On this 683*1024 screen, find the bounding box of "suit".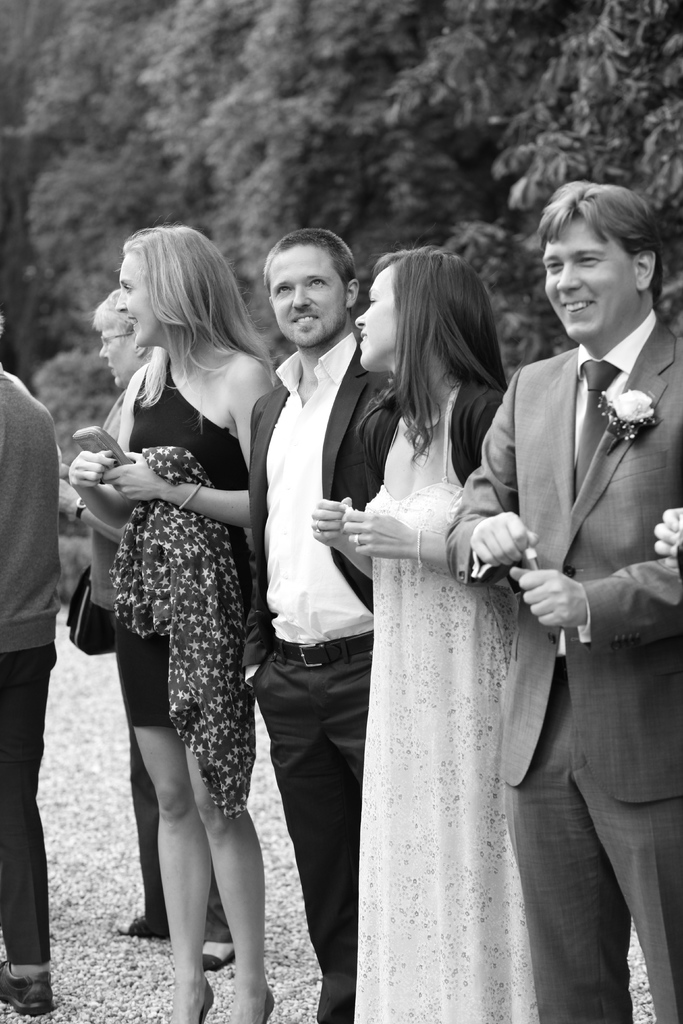
Bounding box: <region>234, 330, 409, 1023</region>.
